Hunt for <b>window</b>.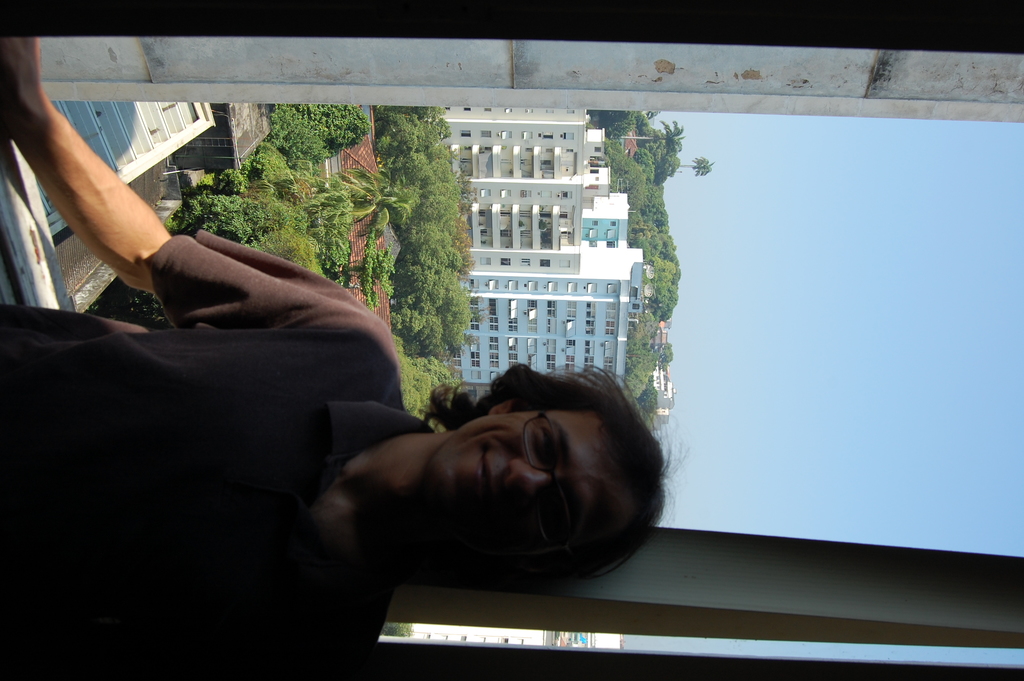
Hunted down at pyautogui.locateOnScreen(488, 297, 497, 315).
